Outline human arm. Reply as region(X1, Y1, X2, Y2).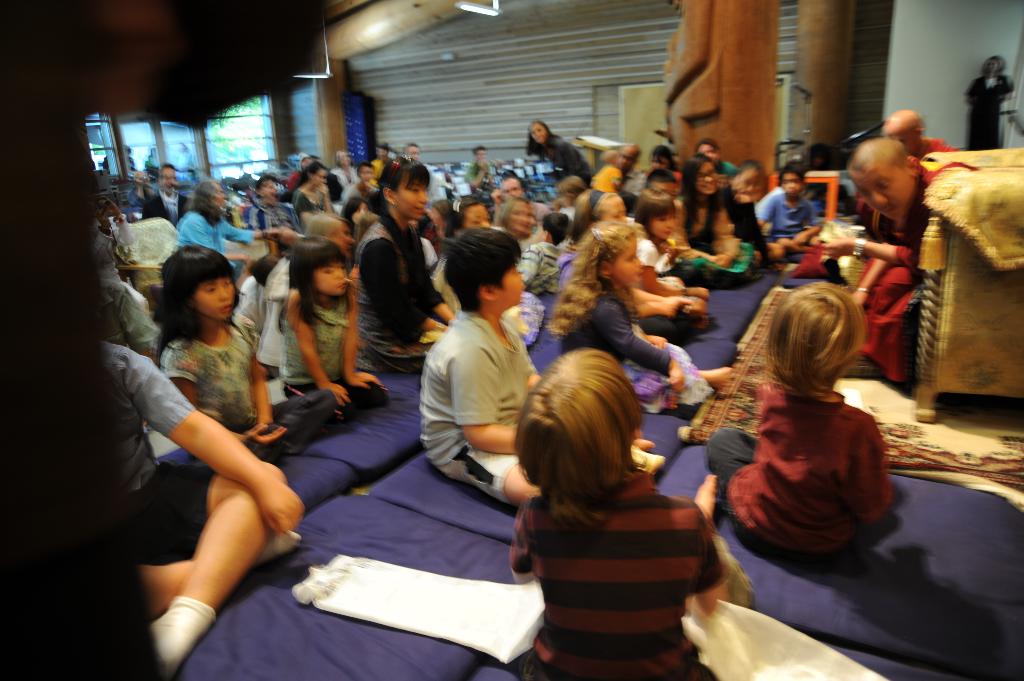
region(116, 280, 163, 356).
